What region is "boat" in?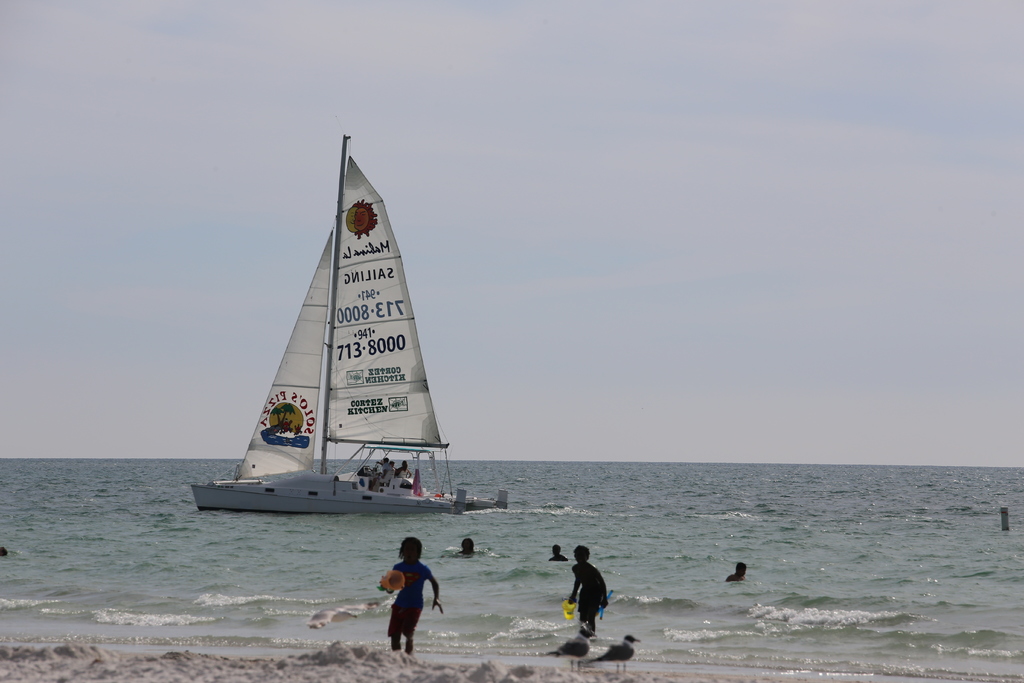
crop(198, 147, 494, 530).
